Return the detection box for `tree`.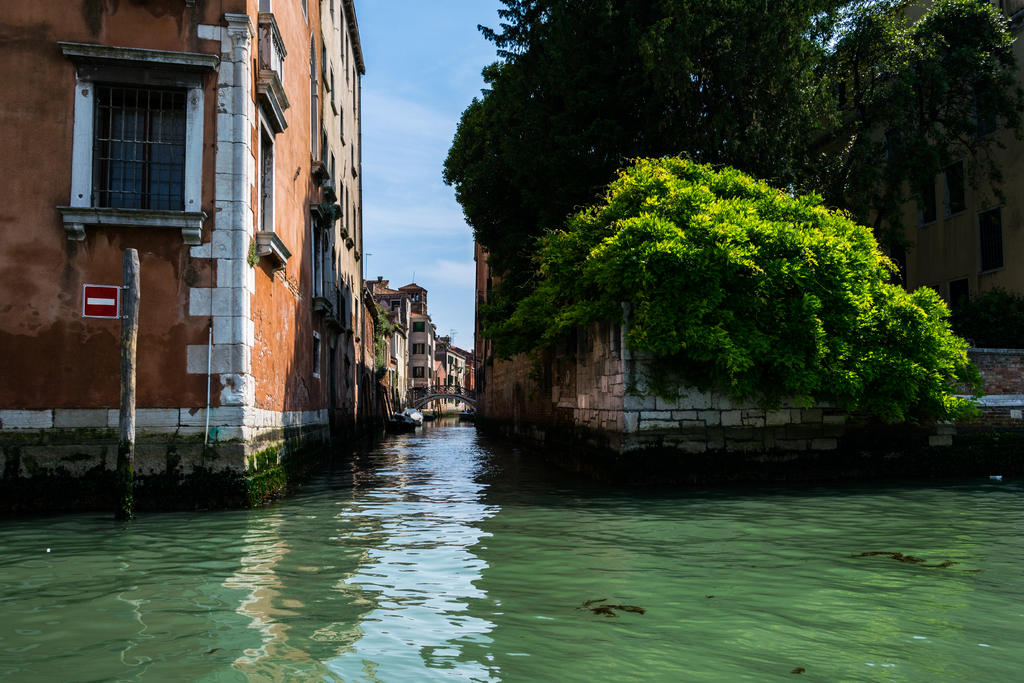
select_region(484, 156, 968, 429).
